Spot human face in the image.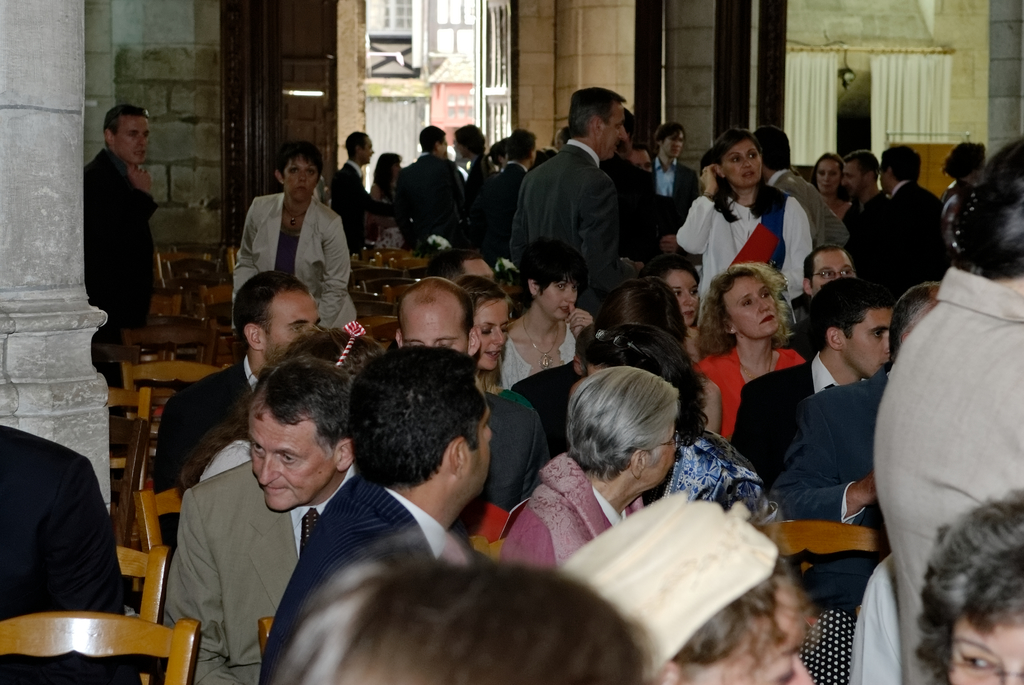
human face found at region(722, 277, 780, 338).
